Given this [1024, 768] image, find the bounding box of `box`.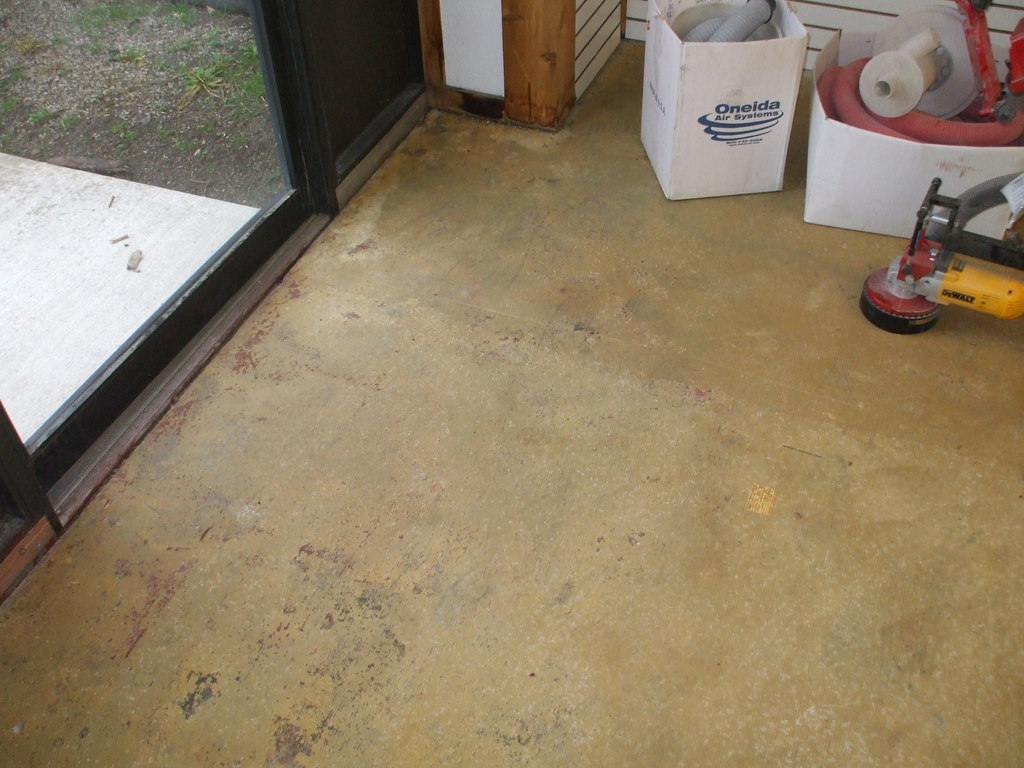
(x1=805, y1=33, x2=1023, y2=254).
